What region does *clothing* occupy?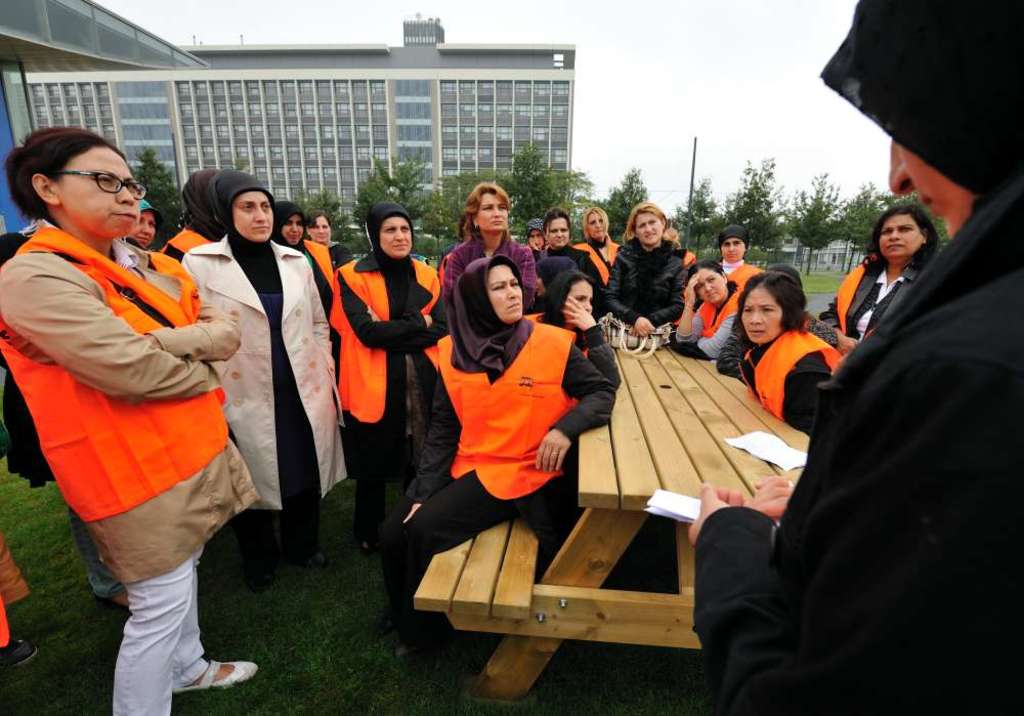
(left=587, top=237, right=618, bottom=277).
